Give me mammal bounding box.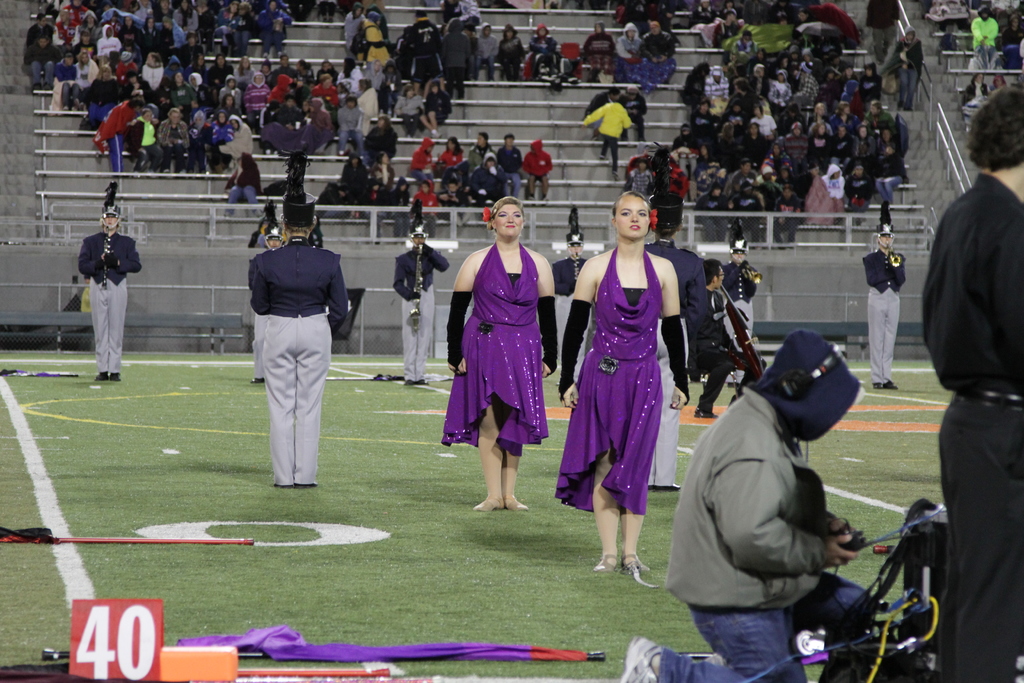
x1=342, y1=1, x2=365, y2=51.
